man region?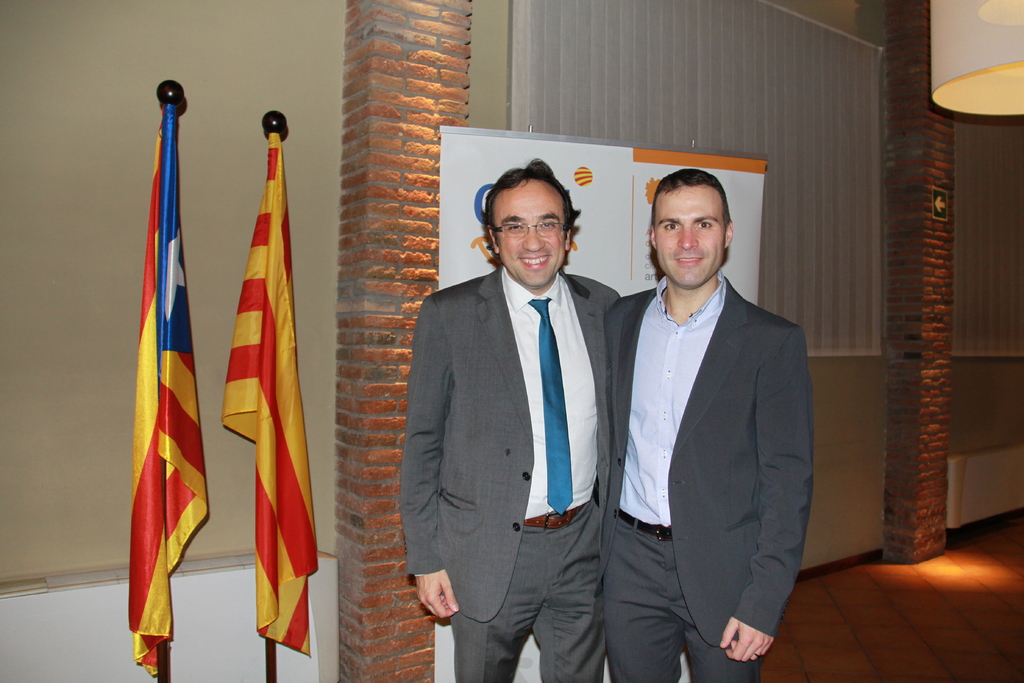
400/159/637/682
